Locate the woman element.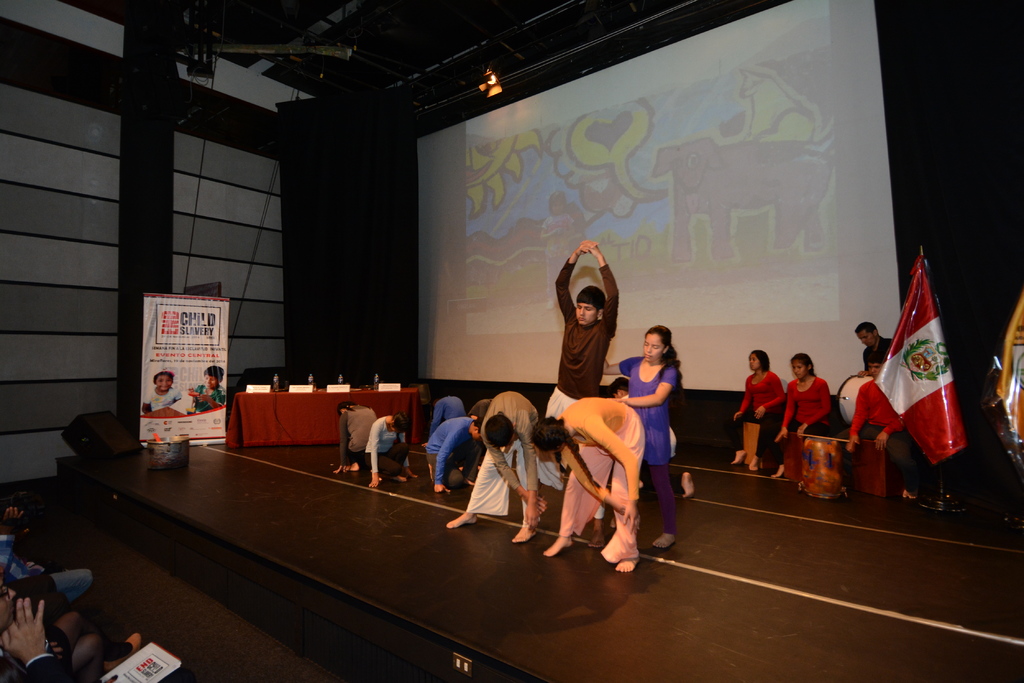
Element bbox: 620, 317, 701, 518.
